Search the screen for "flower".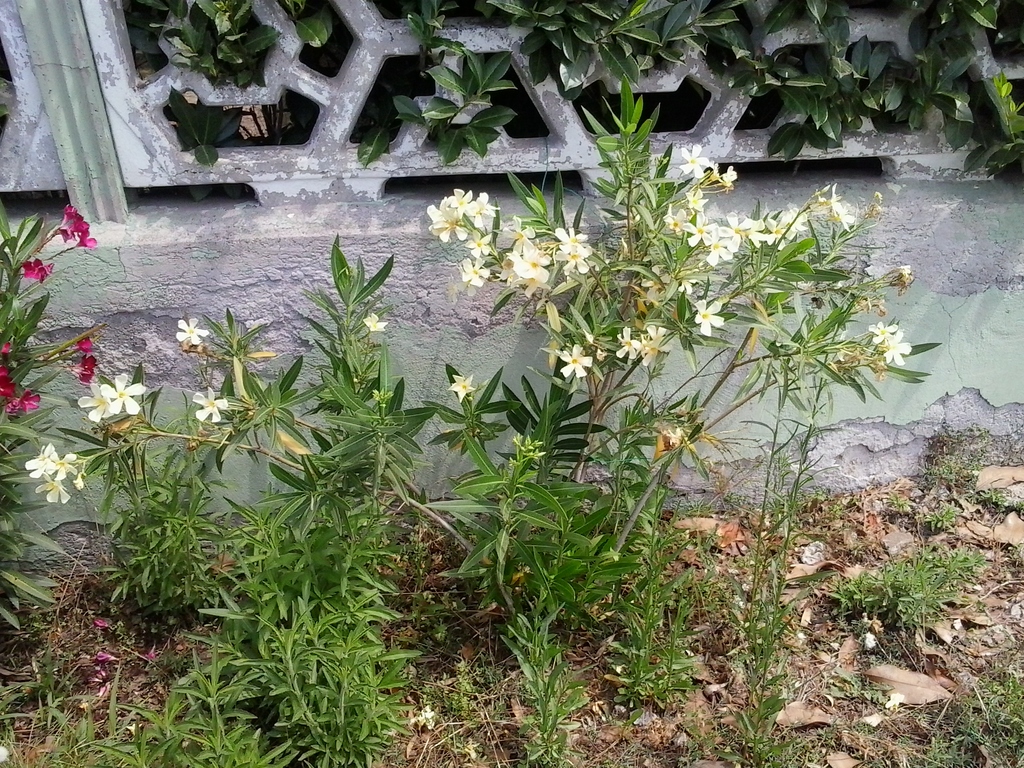
Found at box(829, 182, 840, 209).
